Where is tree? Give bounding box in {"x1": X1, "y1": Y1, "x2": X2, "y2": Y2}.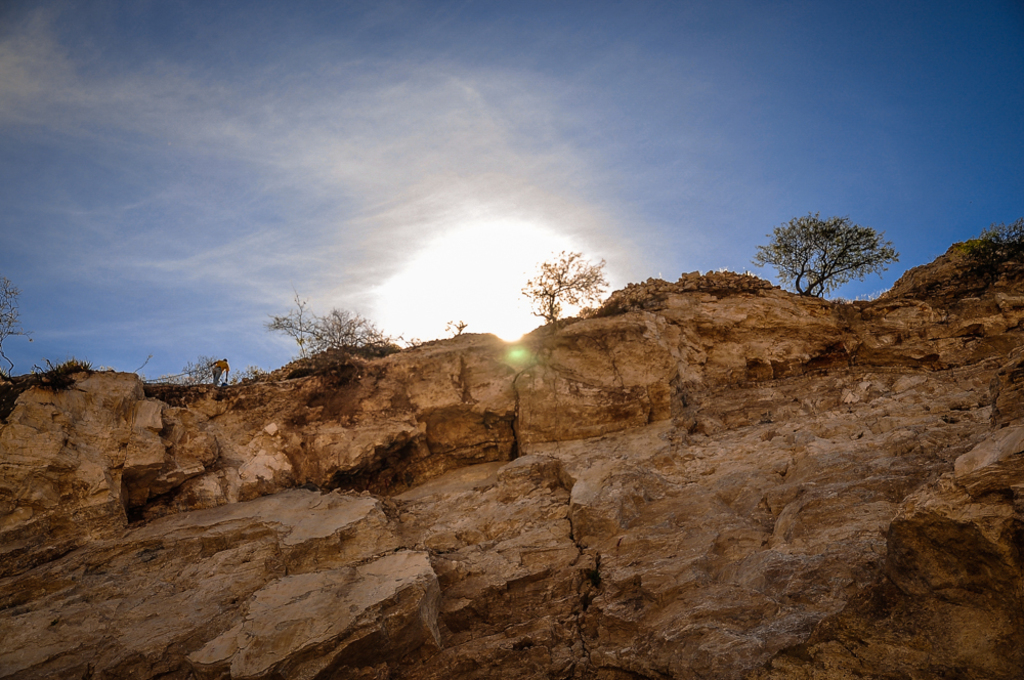
{"x1": 186, "y1": 352, "x2": 234, "y2": 394}.
